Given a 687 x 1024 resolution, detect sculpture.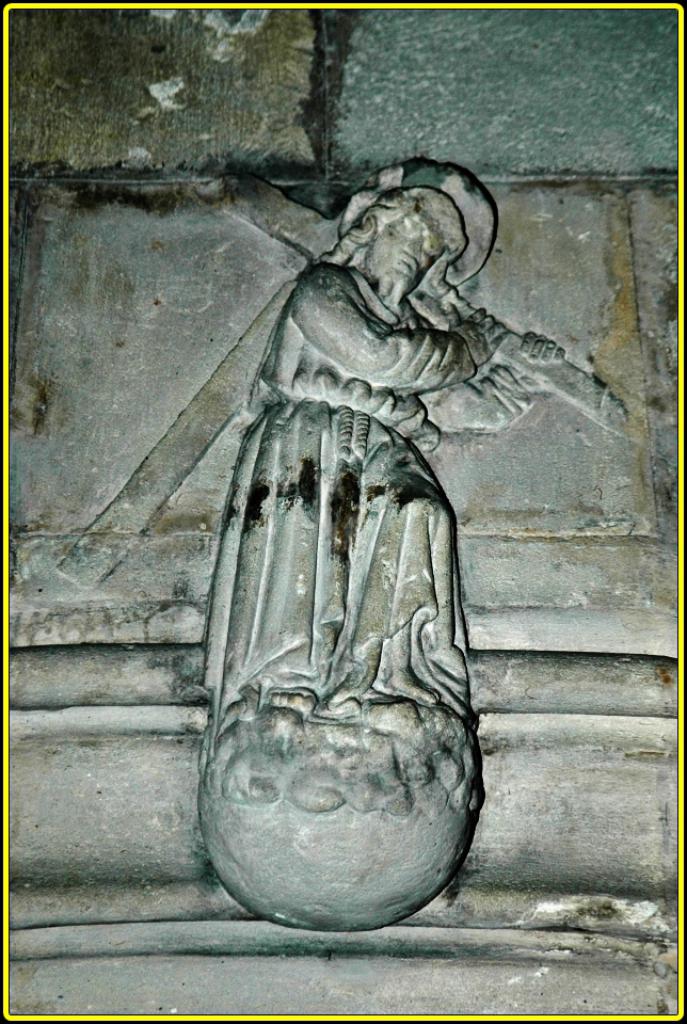
detection(181, 142, 543, 913).
